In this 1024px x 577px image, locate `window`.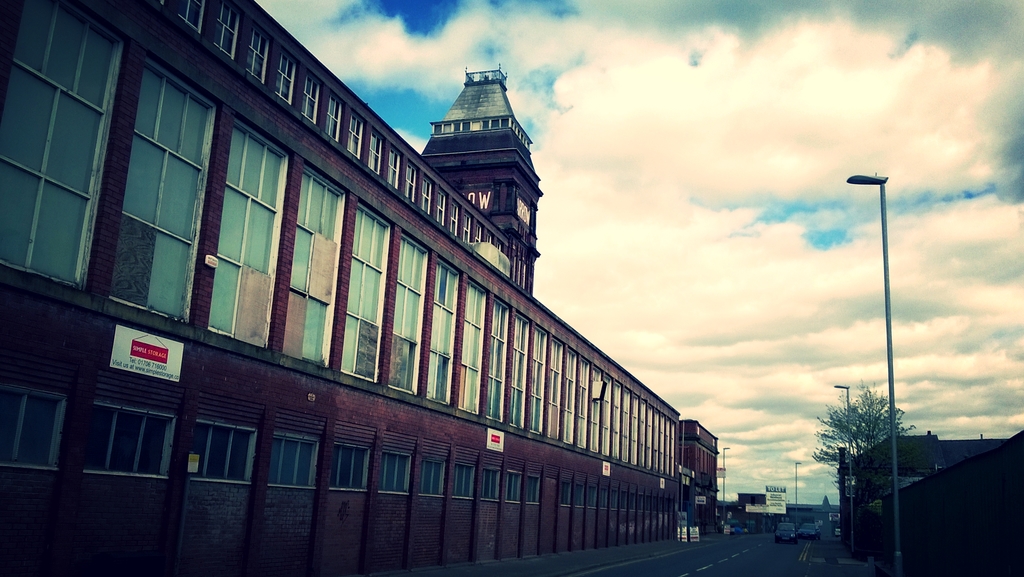
Bounding box: x1=307 y1=74 x2=318 y2=124.
